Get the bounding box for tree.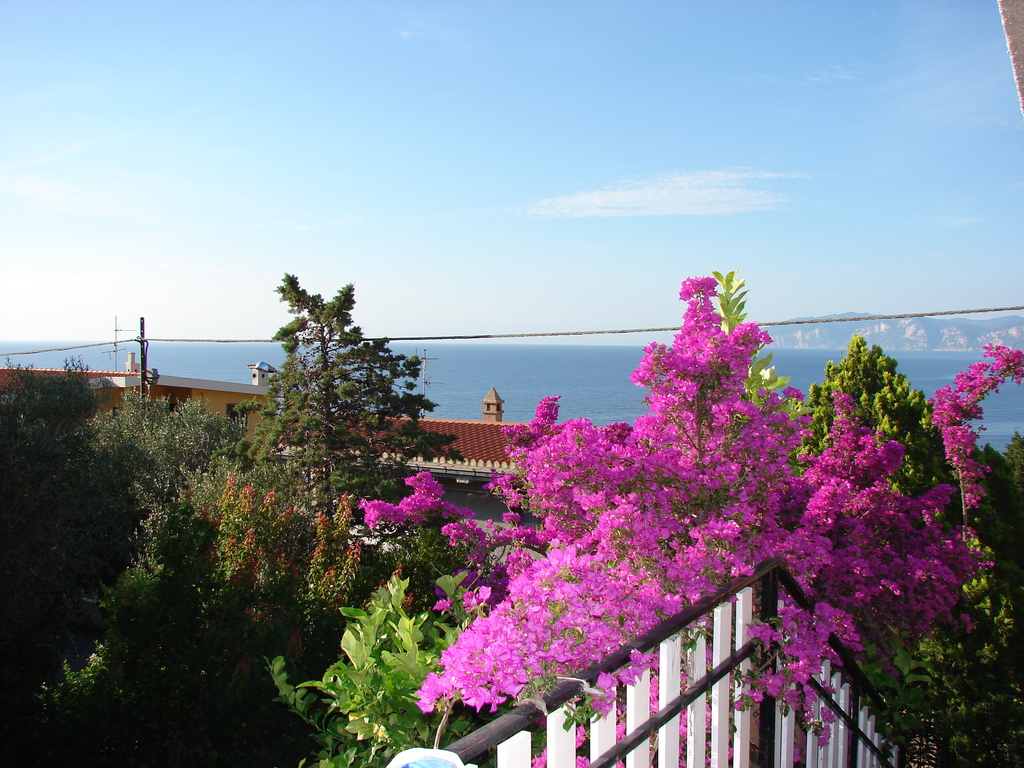
locate(223, 256, 437, 576).
